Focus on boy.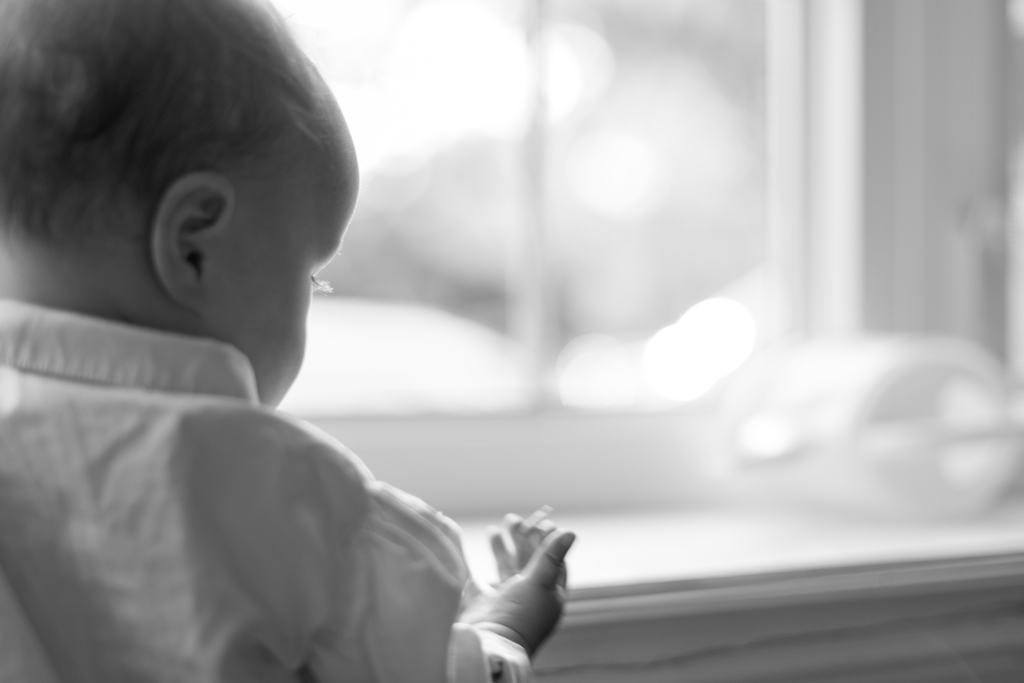
Focused at [x1=0, y1=18, x2=556, y2=643].
